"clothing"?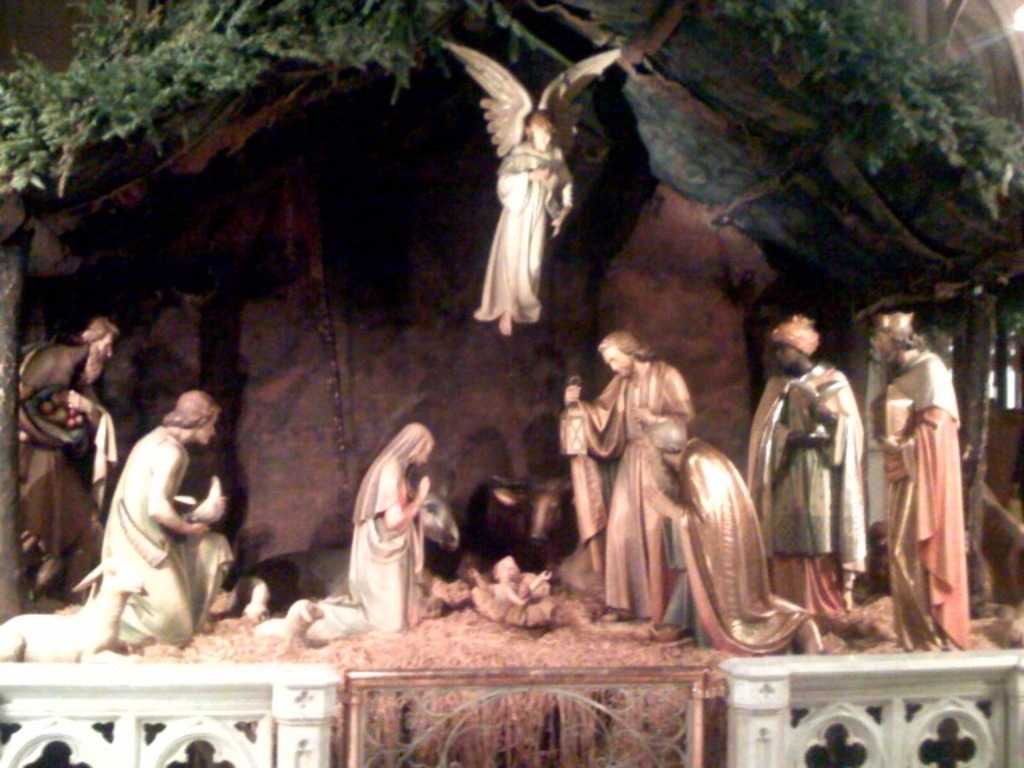
x1=98 y1=427 x2=237 y2=640
